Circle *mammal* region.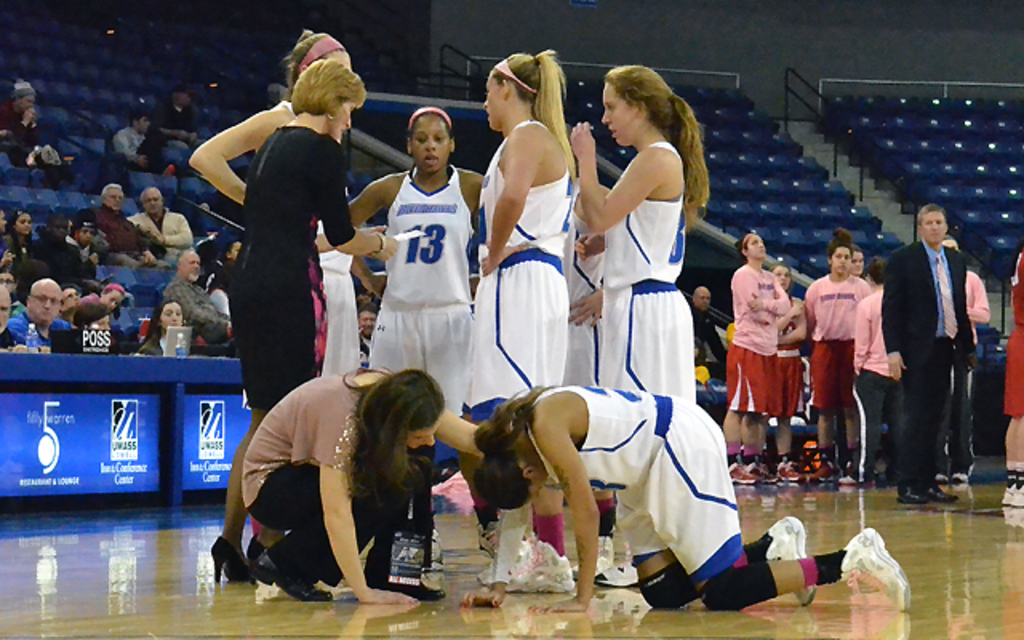
Region: [998, 242, 1022, 507].
